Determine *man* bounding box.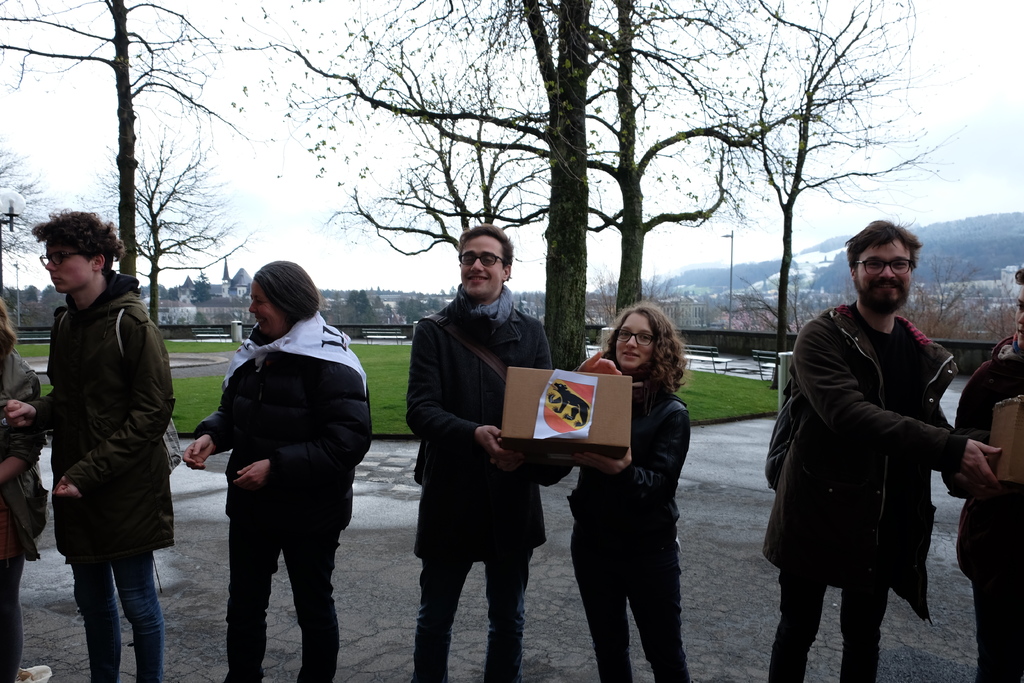
Determined: <bbox>771, 229, 993, 682</bbox>.
